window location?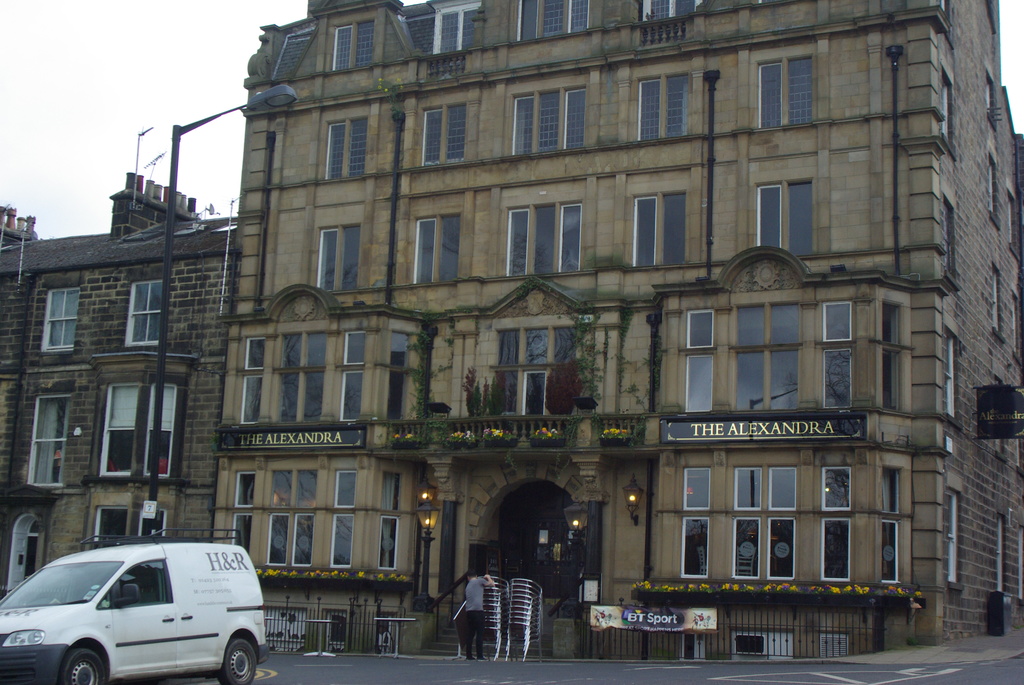
<bbox>38, 290, 77, 352</bbox>
